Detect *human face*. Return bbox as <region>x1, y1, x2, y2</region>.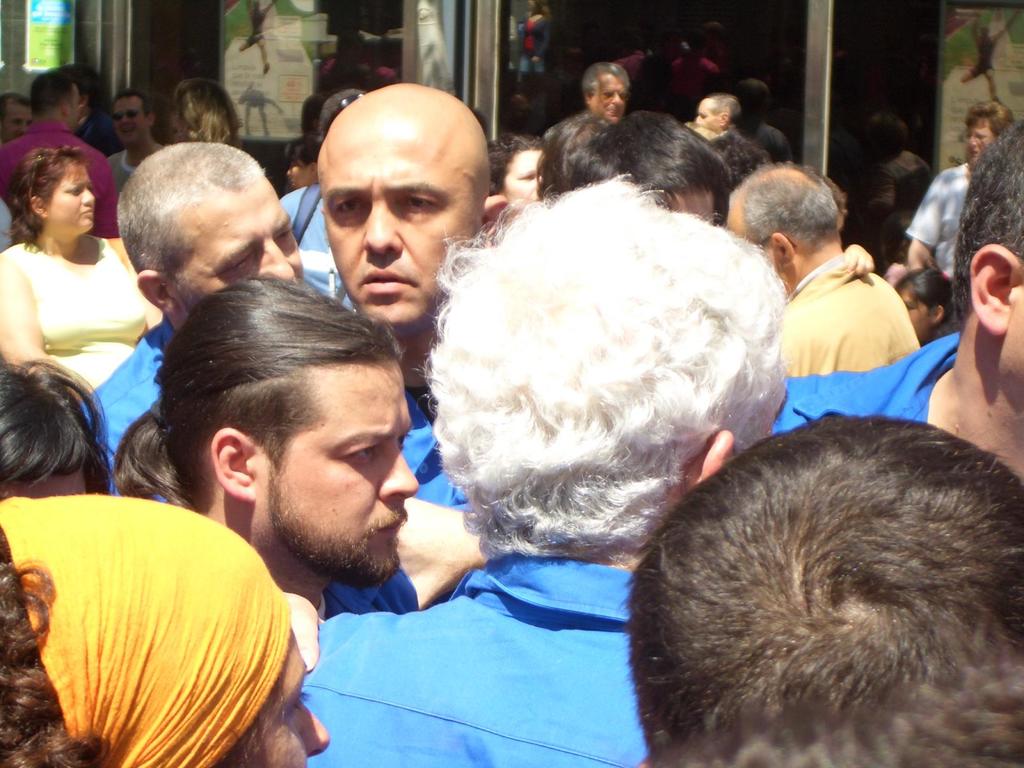
<region>167, 202, 301, 311</region>.
